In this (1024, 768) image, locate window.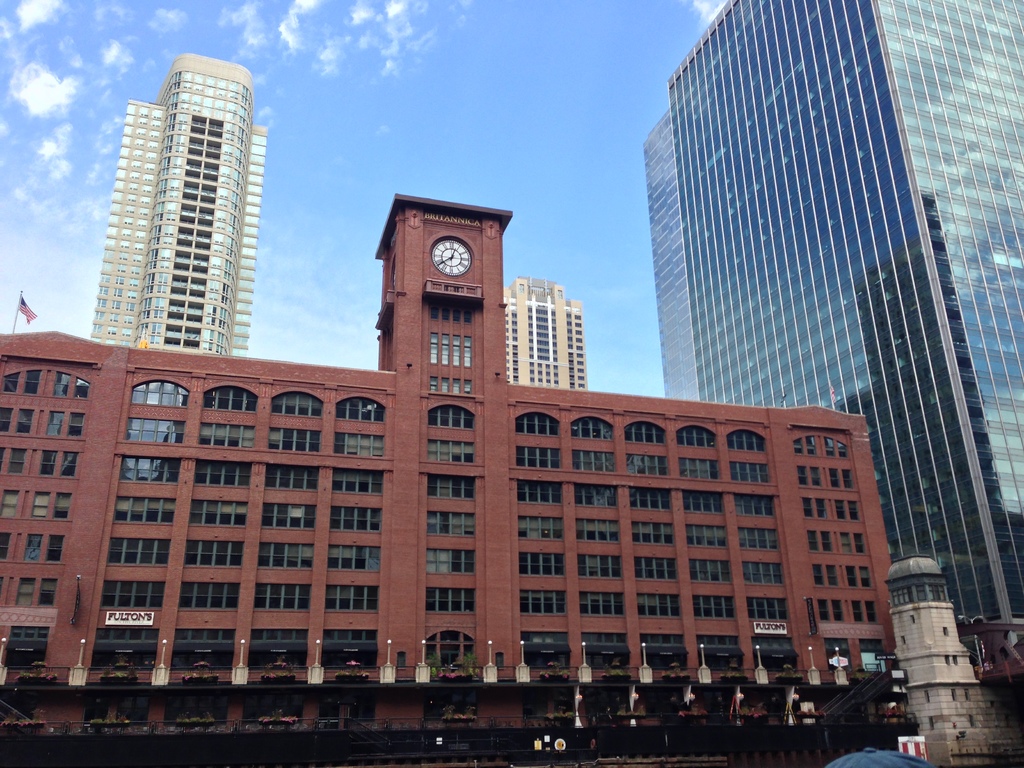
Bounding box: Rect(728, 428, 768, 451).
